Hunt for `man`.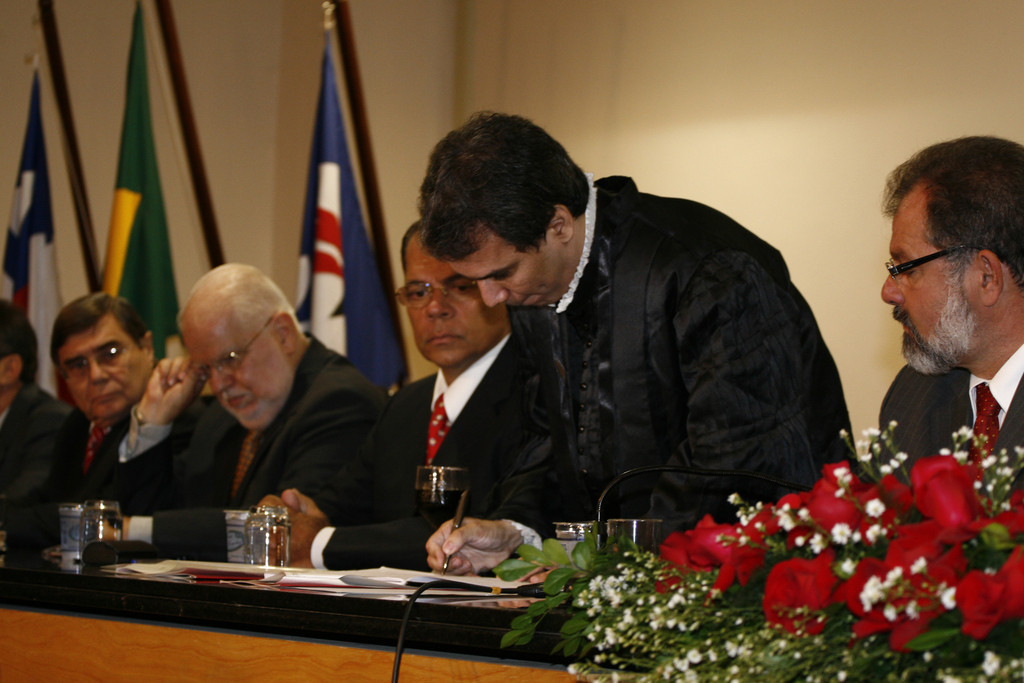
Hunted down at <region>871, 138, 1023, 552</region>.
